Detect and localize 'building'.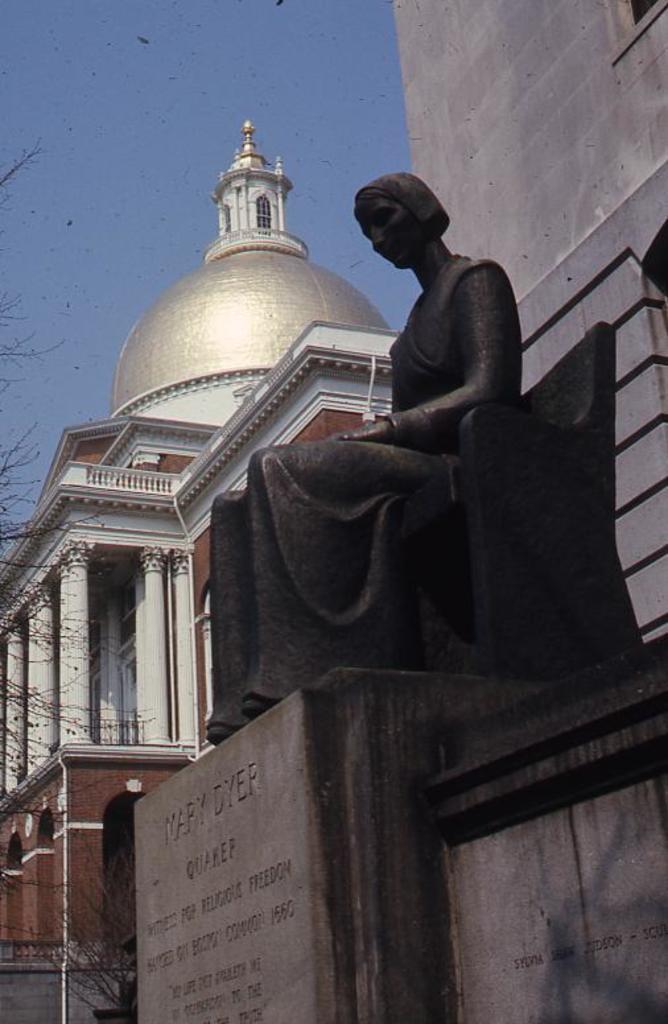
Localized at locate(411, 0, 667, 651).
